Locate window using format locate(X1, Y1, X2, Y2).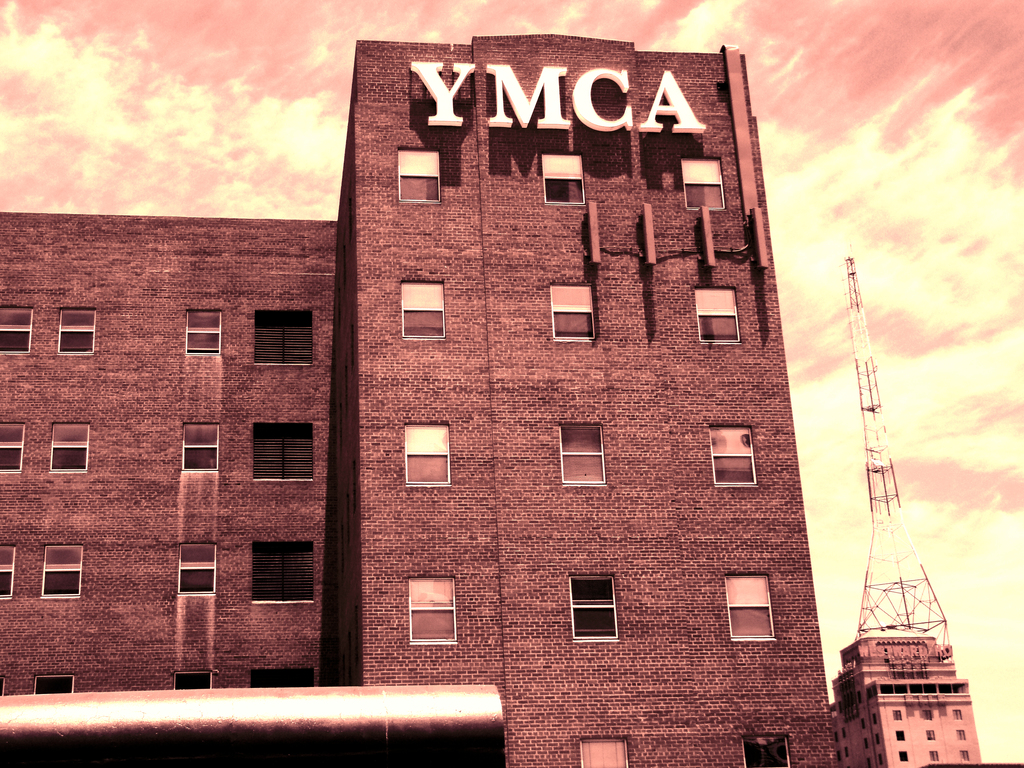
locate(189, 308, 220, 354).
